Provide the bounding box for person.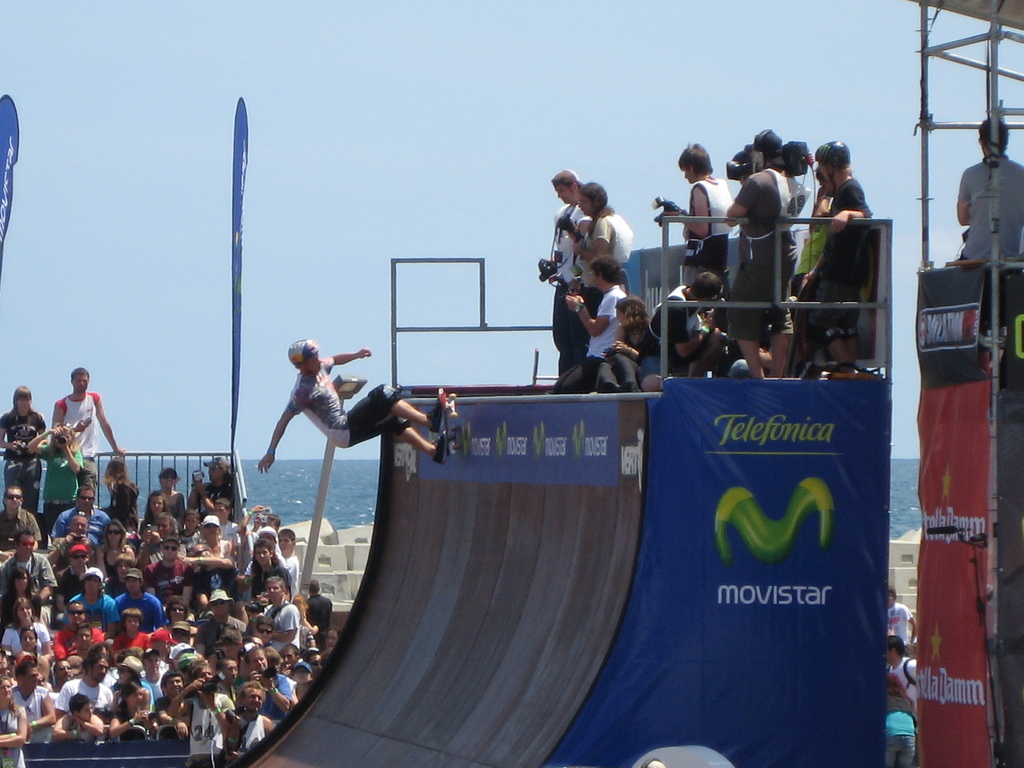
256,344,462,468.
